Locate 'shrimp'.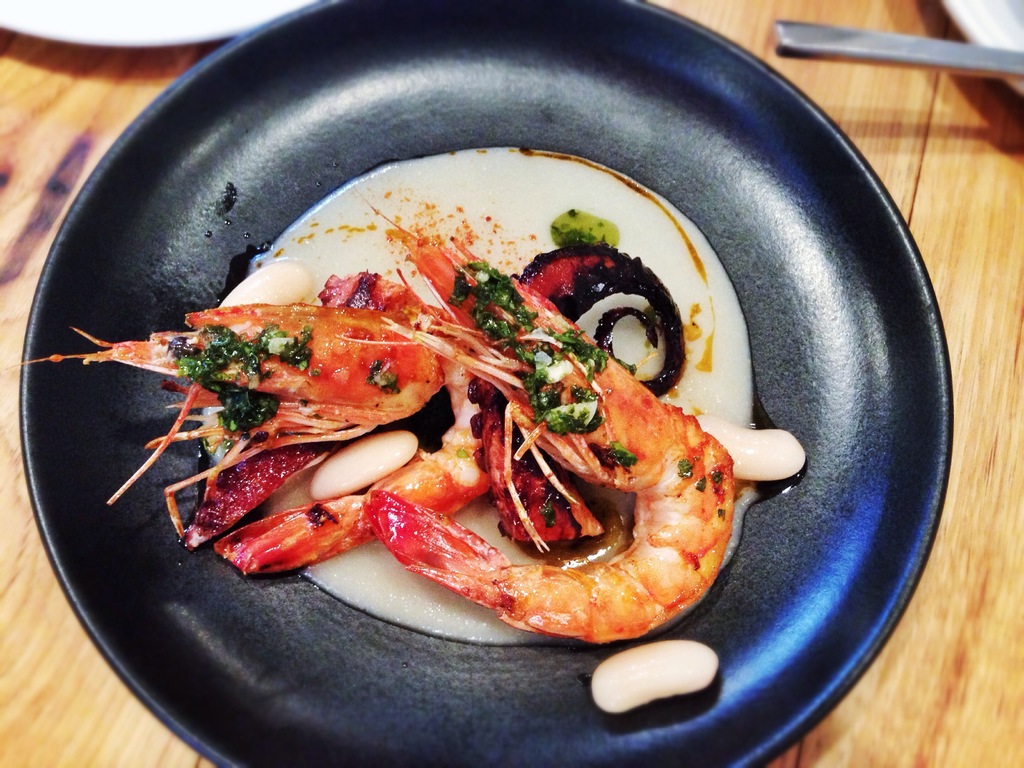
Bounding box: crop(360, 198, 732, 644).
